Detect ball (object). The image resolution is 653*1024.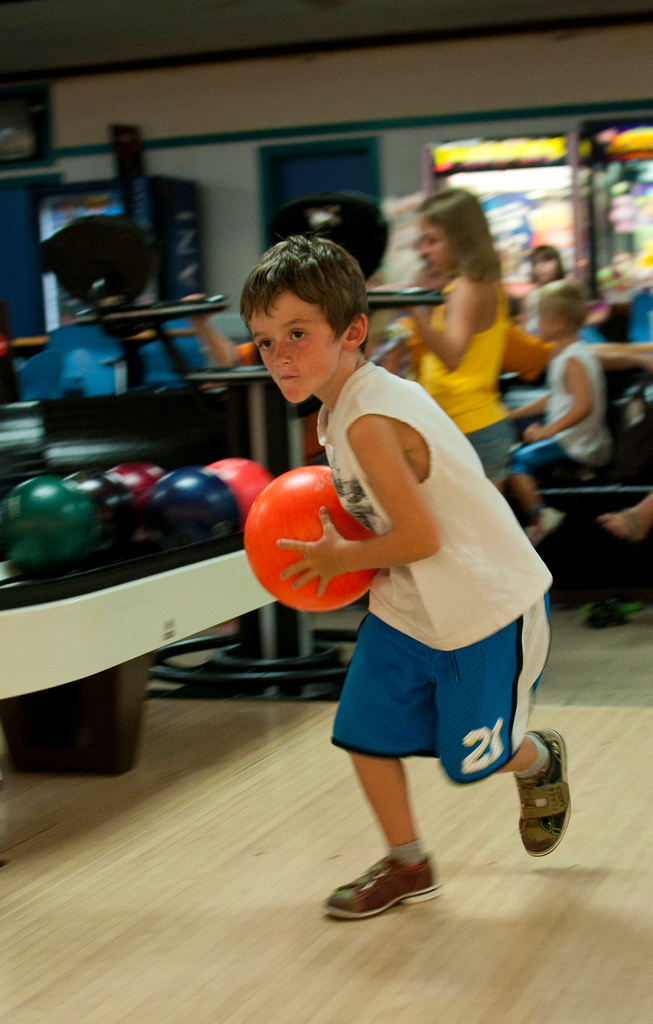
left=199, top=459, right=272, bottom=514.
